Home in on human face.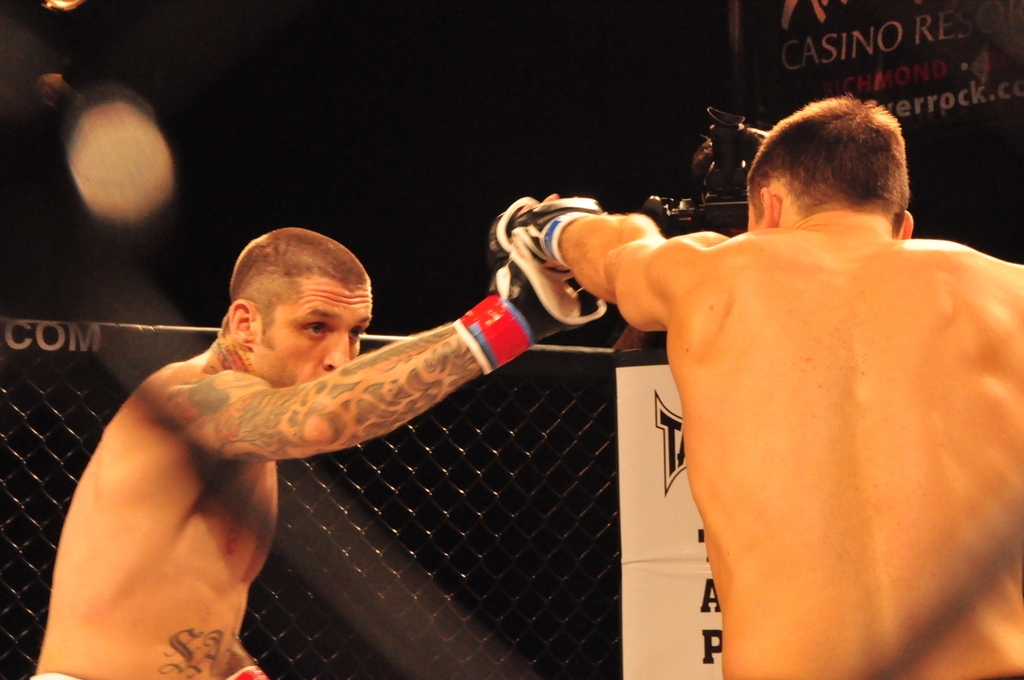
Homed in at Rect(254, 259, 374, 404).
